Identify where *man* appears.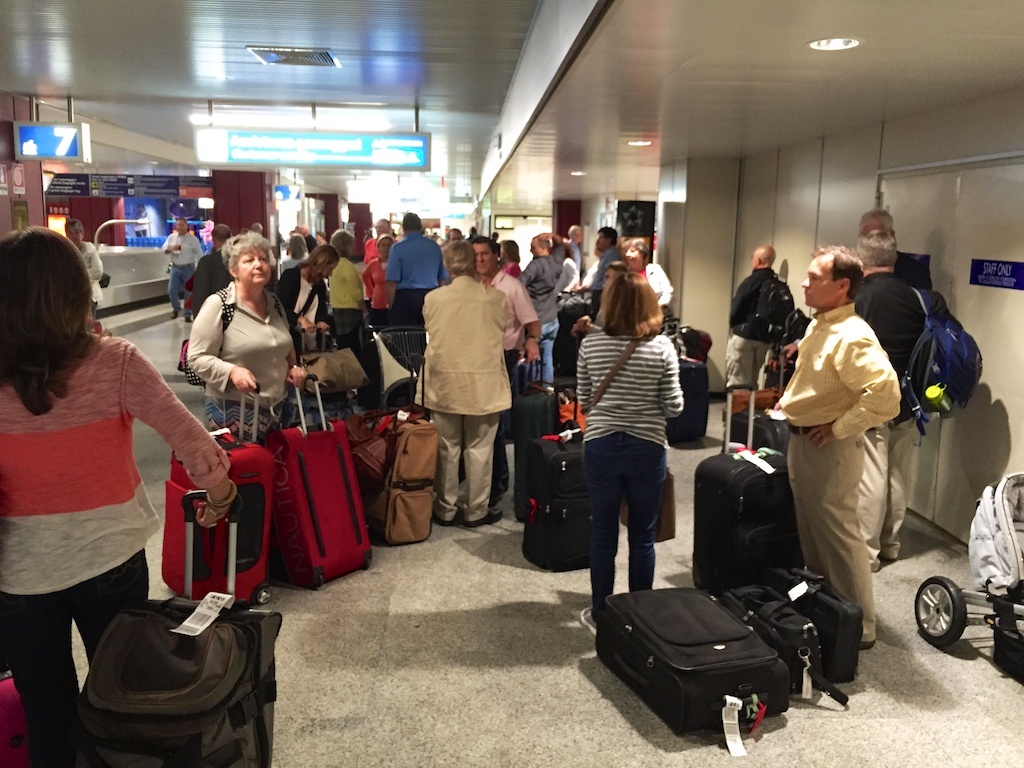
Appears at [left=764, top=250, right=902, bottom=649].
